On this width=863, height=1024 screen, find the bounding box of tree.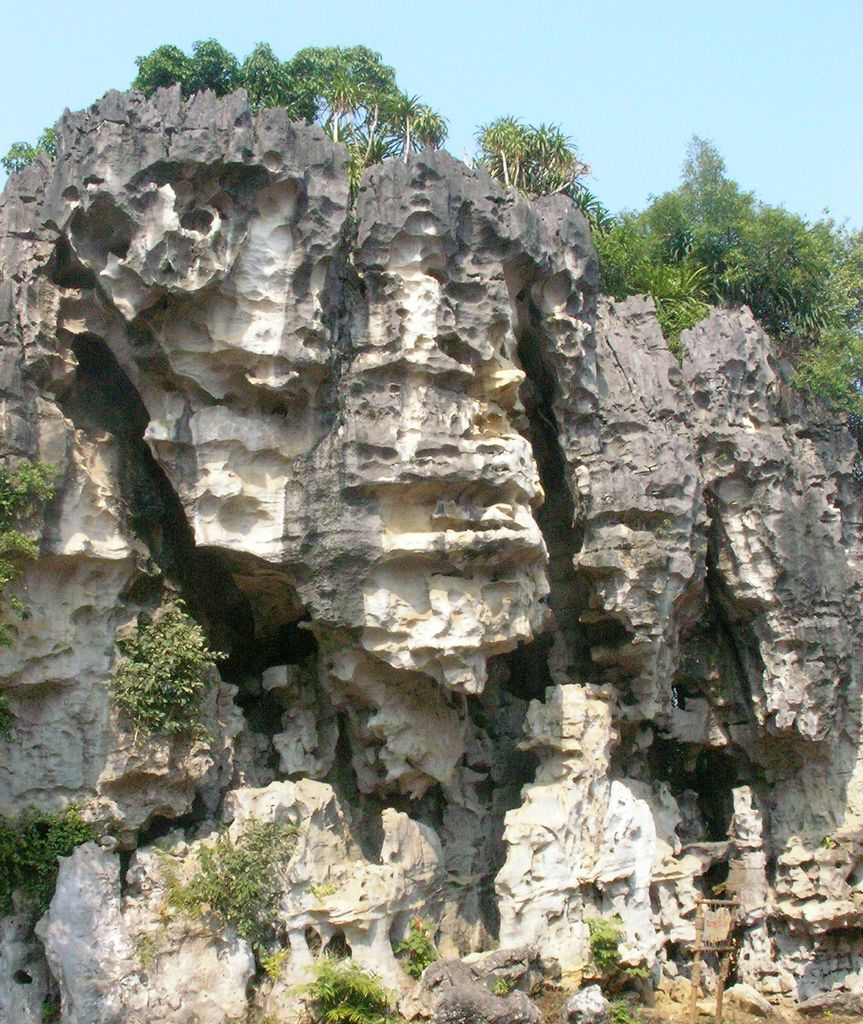
Bounding box: (125,37,456,172).
